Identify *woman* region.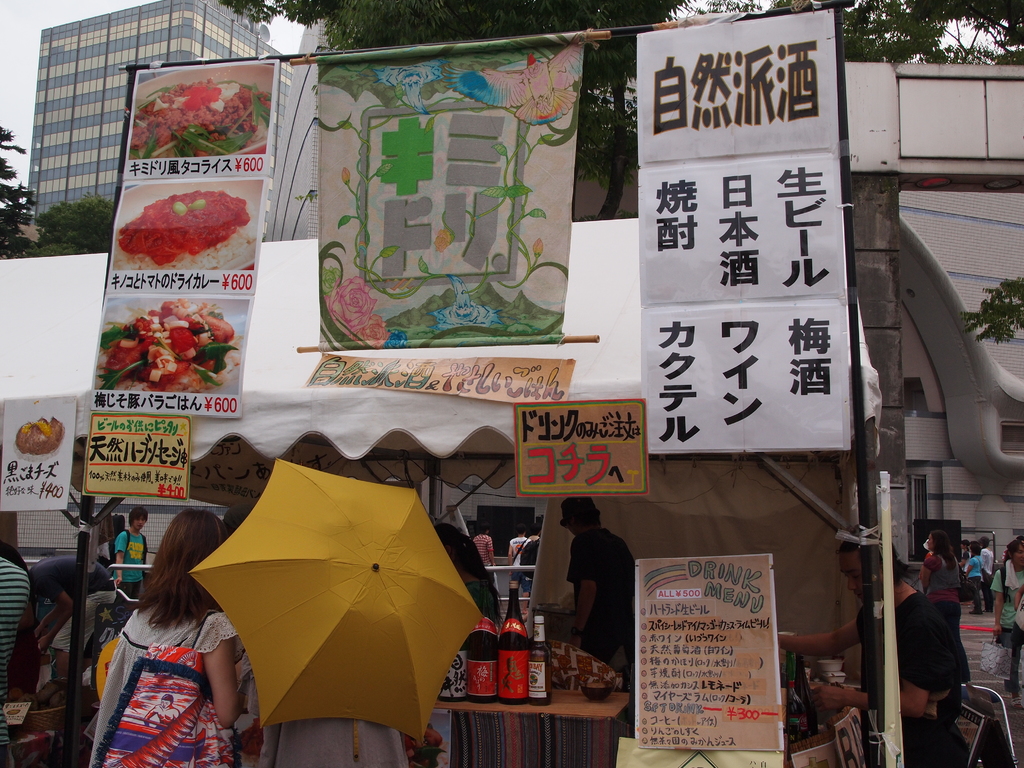
Region: (70,490,230,748).
